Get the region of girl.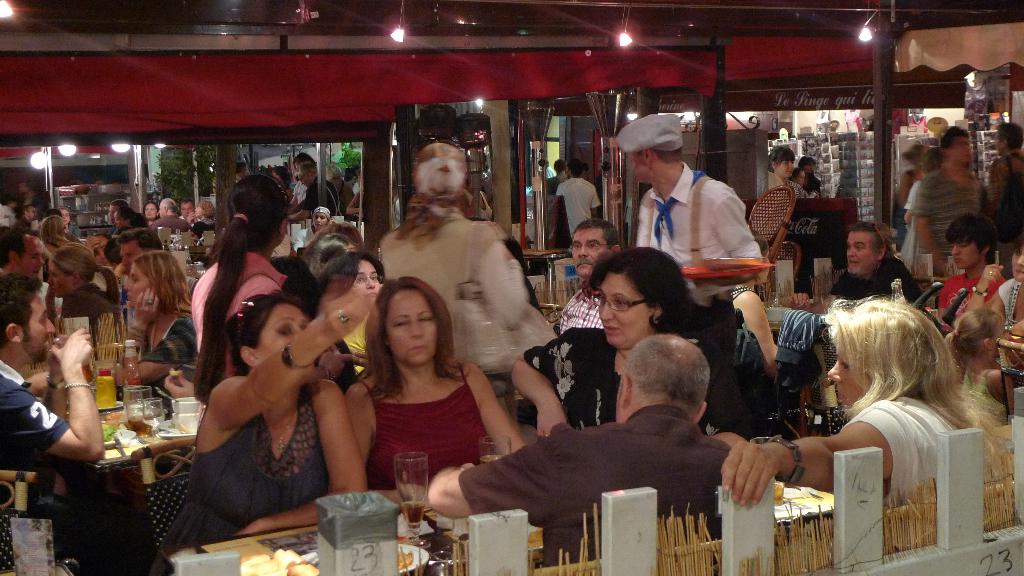
349, 275, 522, 486.
